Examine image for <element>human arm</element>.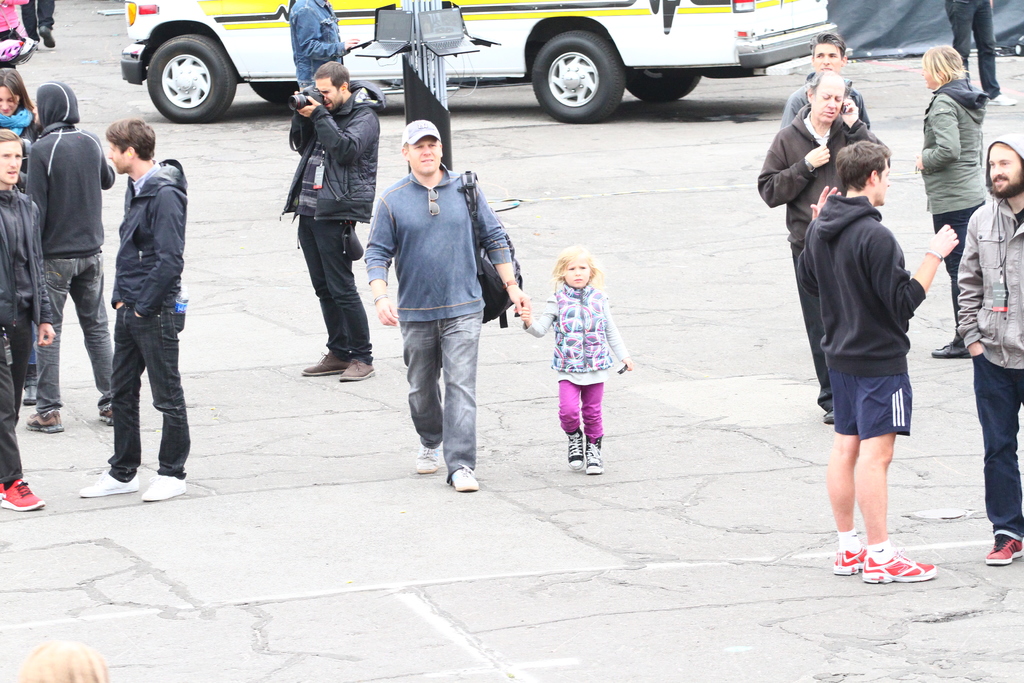
Examination result: 109,282,123,308.
